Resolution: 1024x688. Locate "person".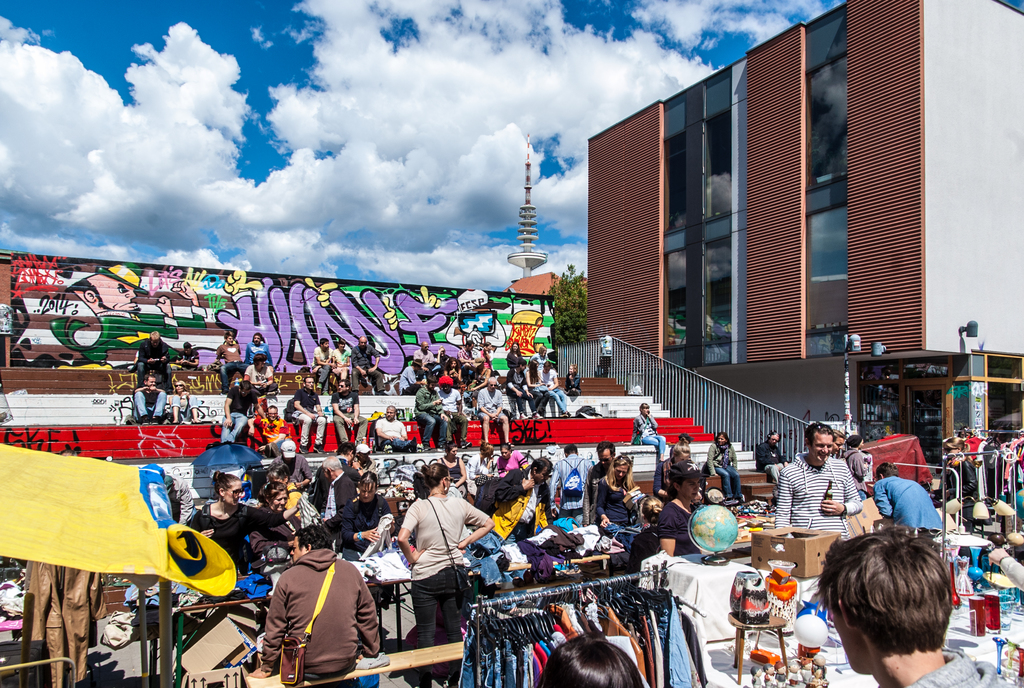
box(653, 454, 708, 551).
